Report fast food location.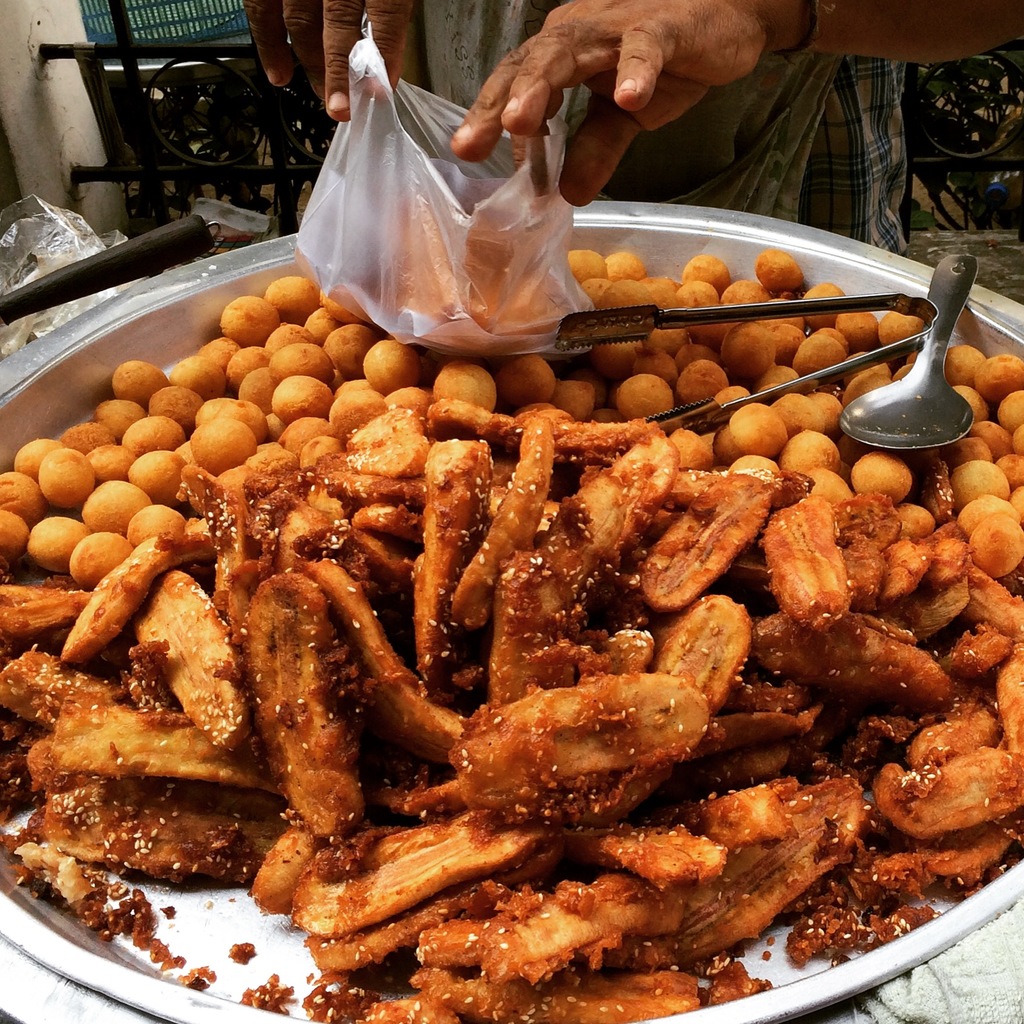
Report: [x1=235, y1=573, x2=368, y2=847].
